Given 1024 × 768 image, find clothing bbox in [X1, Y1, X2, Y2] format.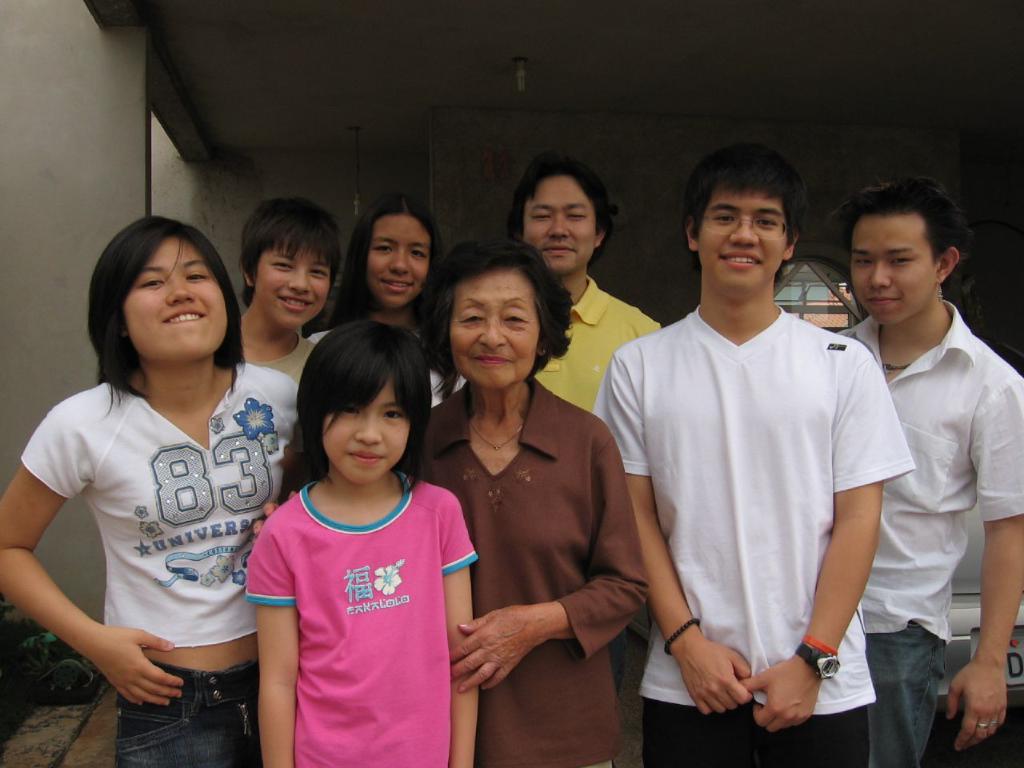
[307, 315, 477, 406].
